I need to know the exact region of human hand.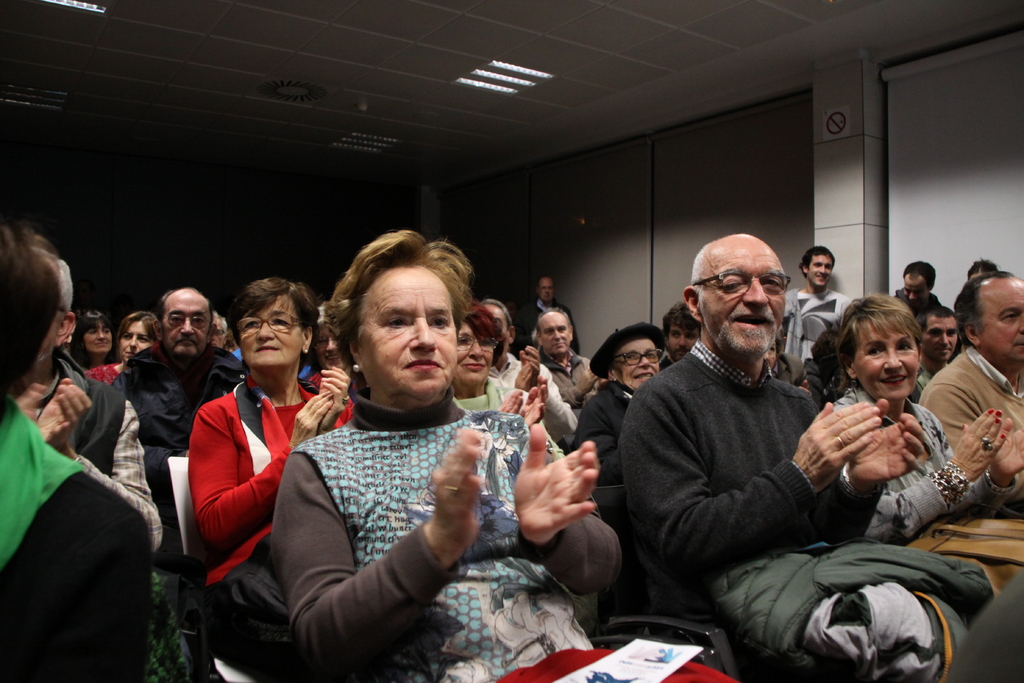
Region: region(45, 377, 90, 450).
